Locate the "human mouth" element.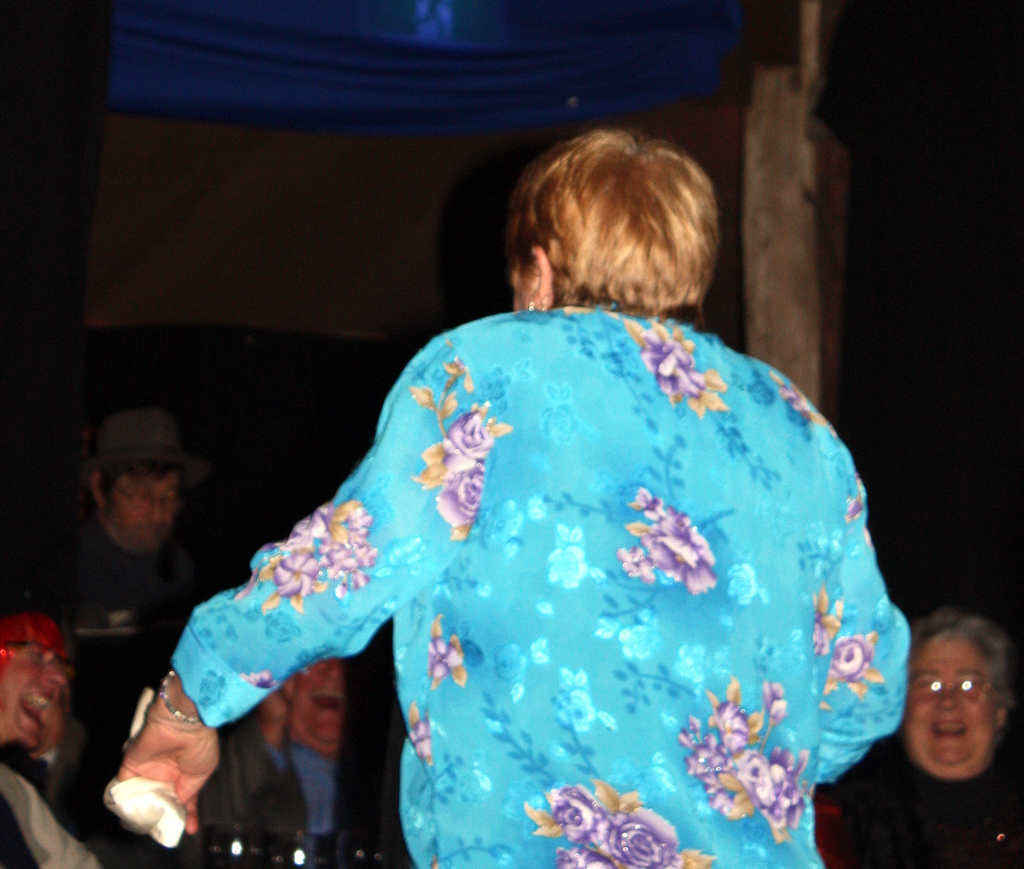
Element bbox: <bbox>24, 685, 55, 729</bbox>.
